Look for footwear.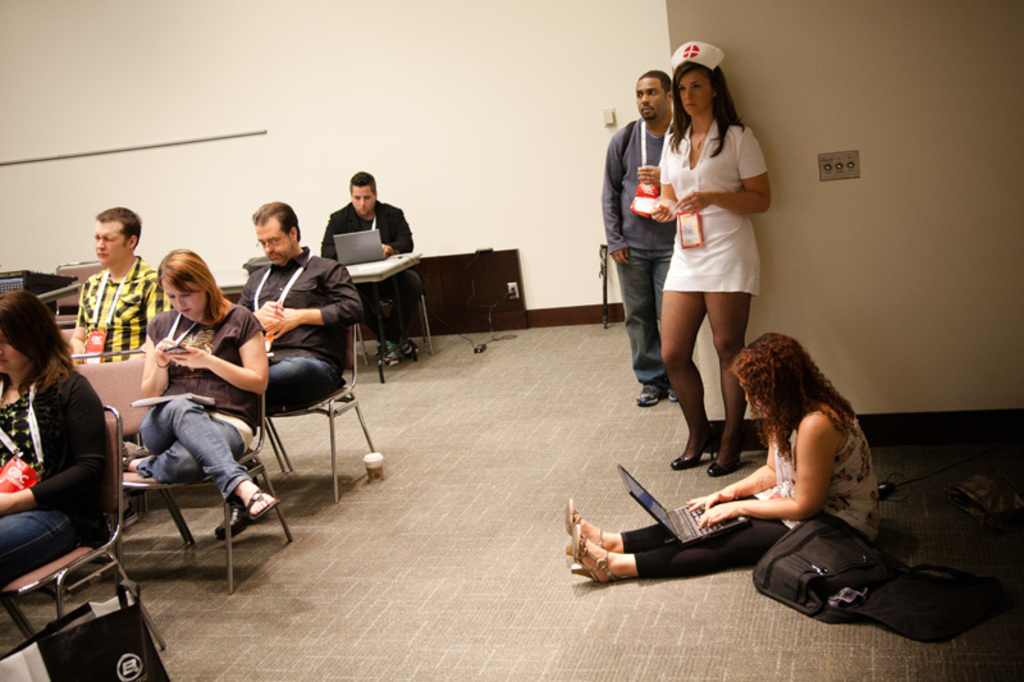
Found: [705, 420, 746, 477].
